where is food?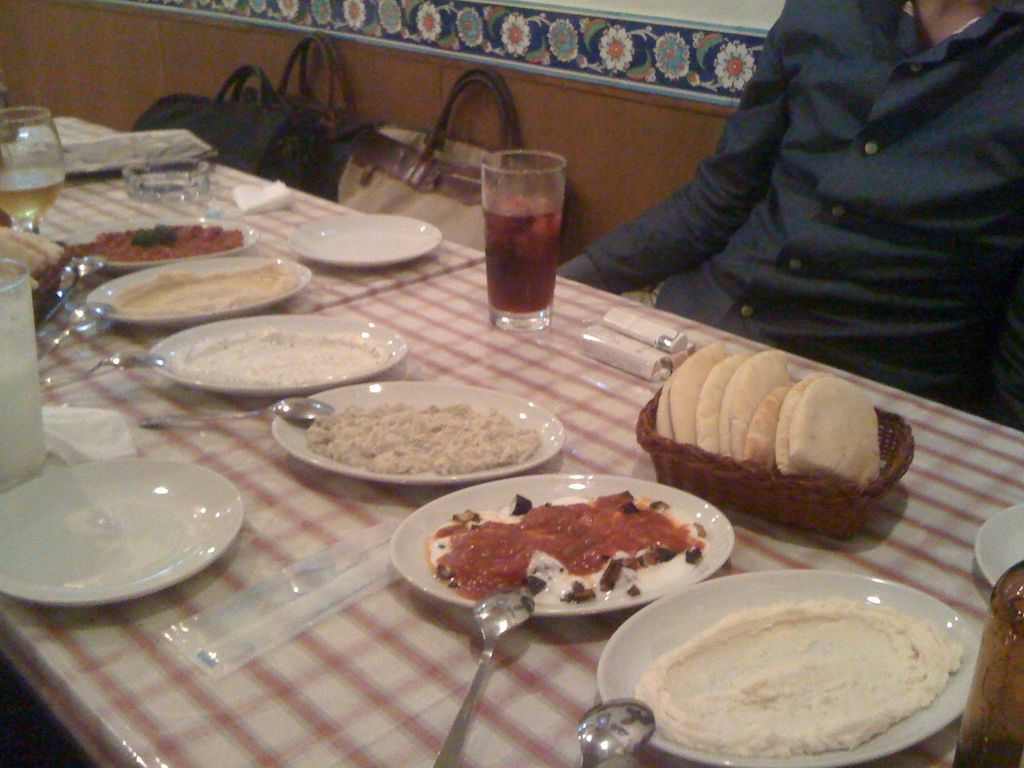
418/477/711/648.
